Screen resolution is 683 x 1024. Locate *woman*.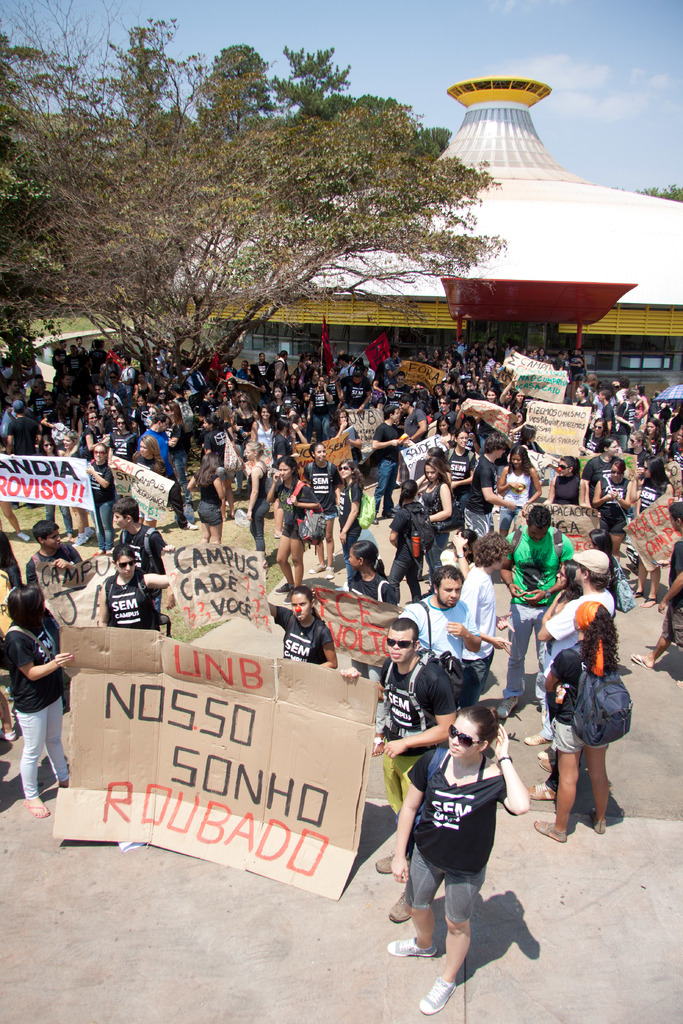
l=1, t=580, r=74, b=816.
